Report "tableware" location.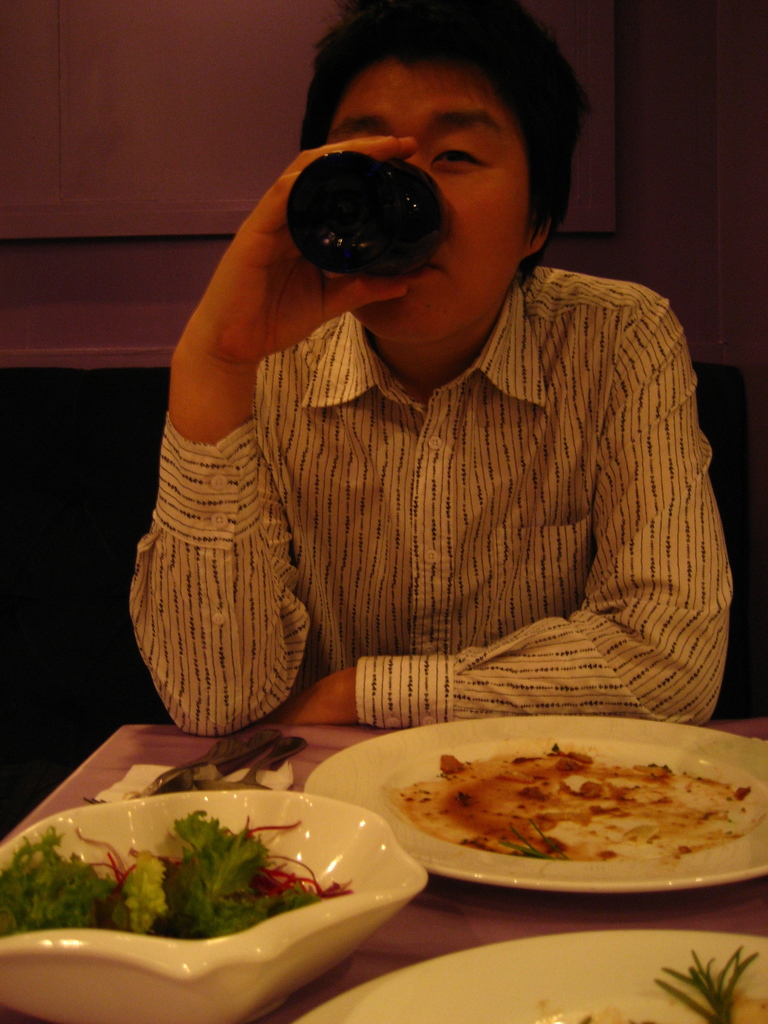
Report: 233/728/298/788.
